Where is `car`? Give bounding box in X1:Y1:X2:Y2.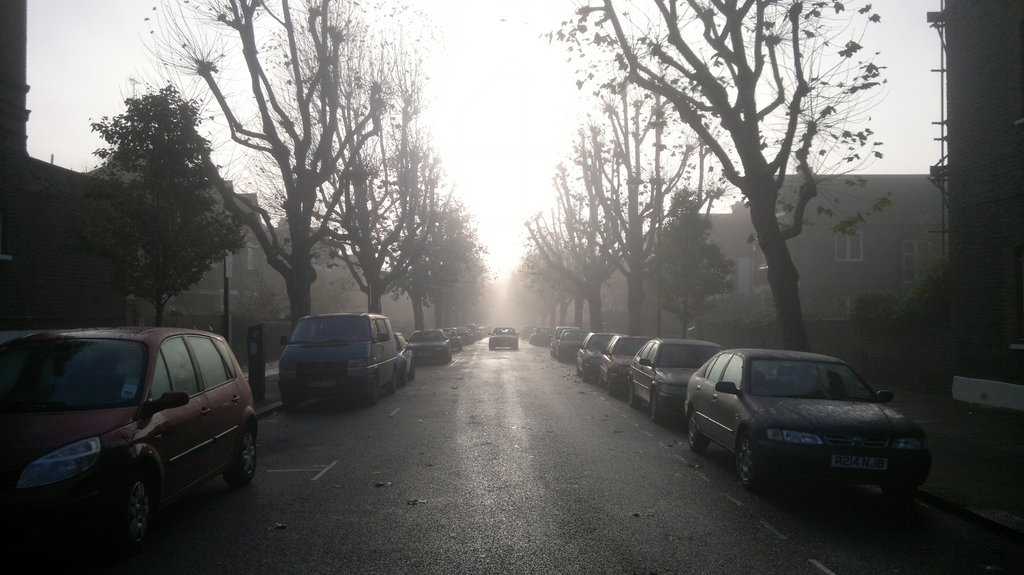
392:332:415:384.
